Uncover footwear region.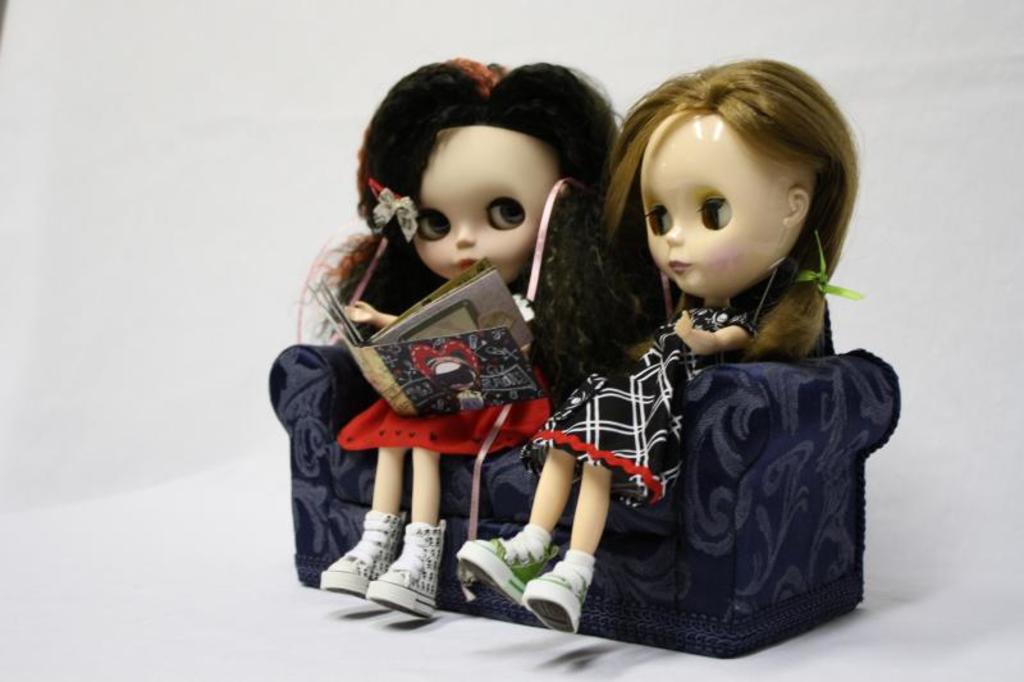
Uncovered: {"left": 314, "top": 508, "right": 407, "bottom": 595}.
